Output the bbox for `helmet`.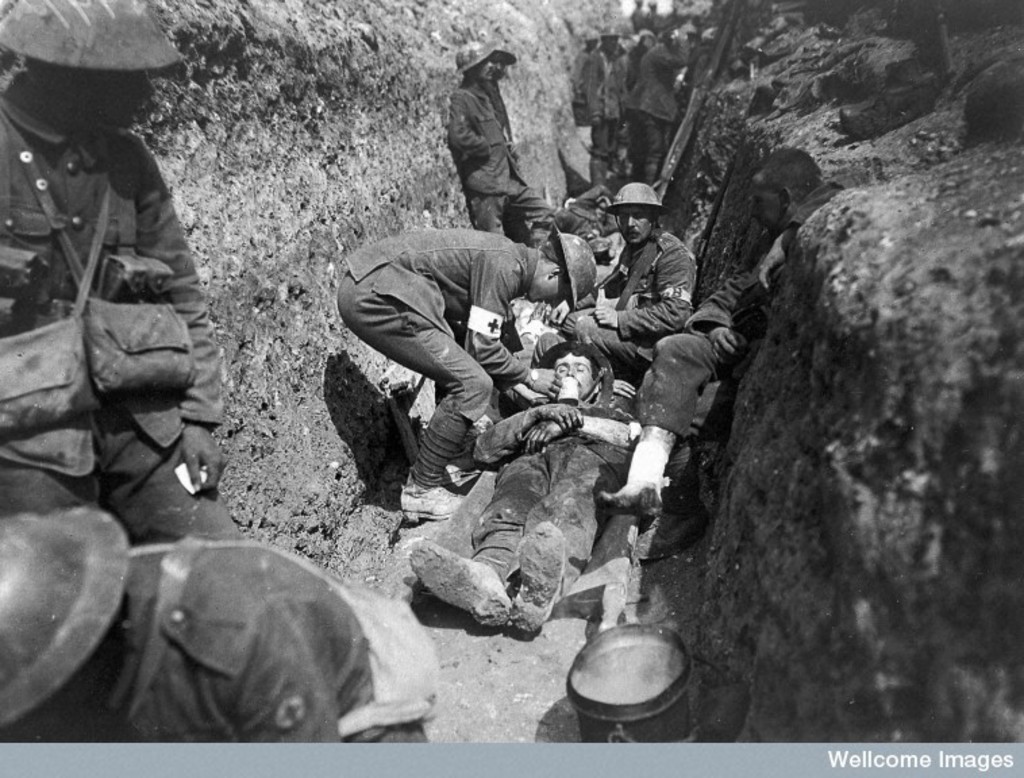
crop(548, 226, 597, 308).
